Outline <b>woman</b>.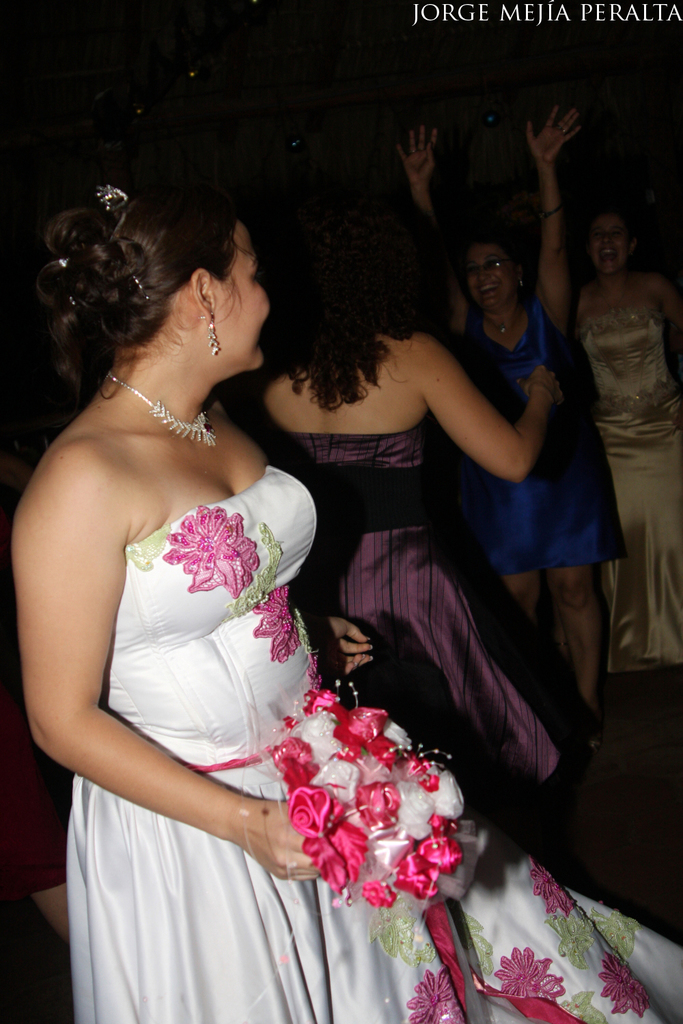
Outline: bbox=[255, 175, 561, 852].
